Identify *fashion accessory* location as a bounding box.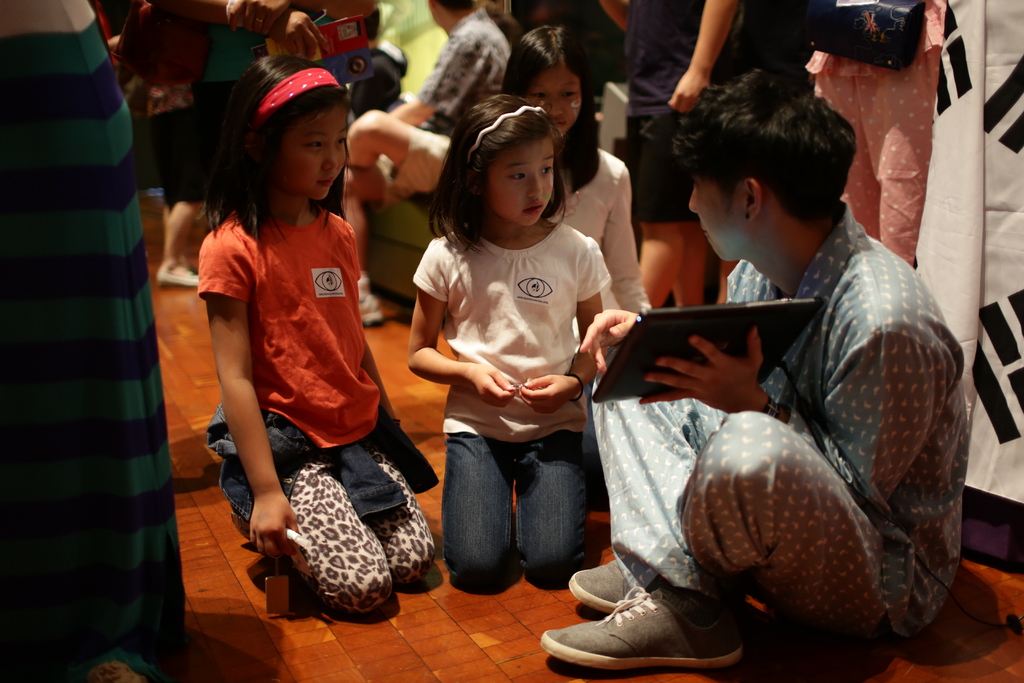
[left=115, top=0, right=206, bottom=86].
